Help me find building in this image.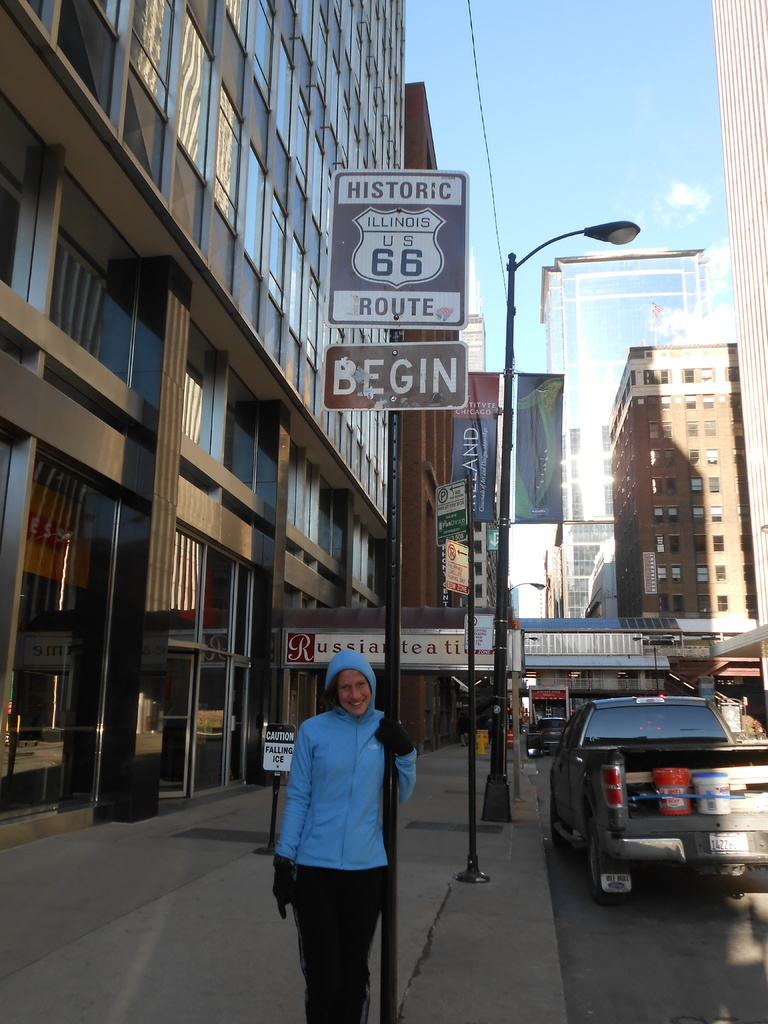
Found it: {"left": 708, "top": 0, "right": 767, "bottom": 614}.
